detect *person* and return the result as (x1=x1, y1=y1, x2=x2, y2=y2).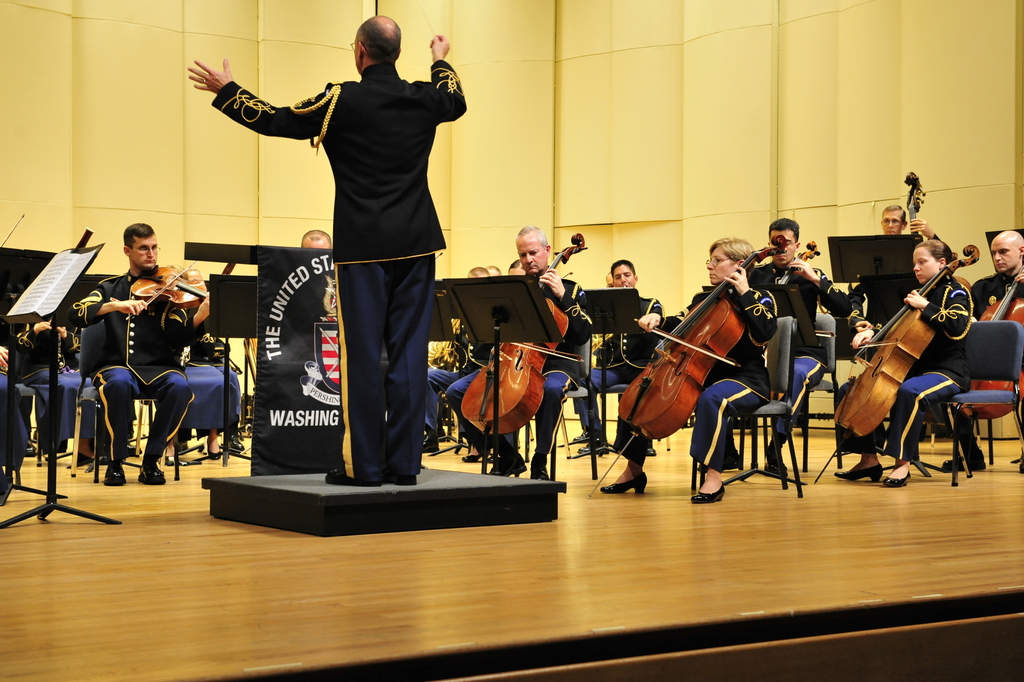
(x1=944, y1=228, x2=1023, y2=469).
